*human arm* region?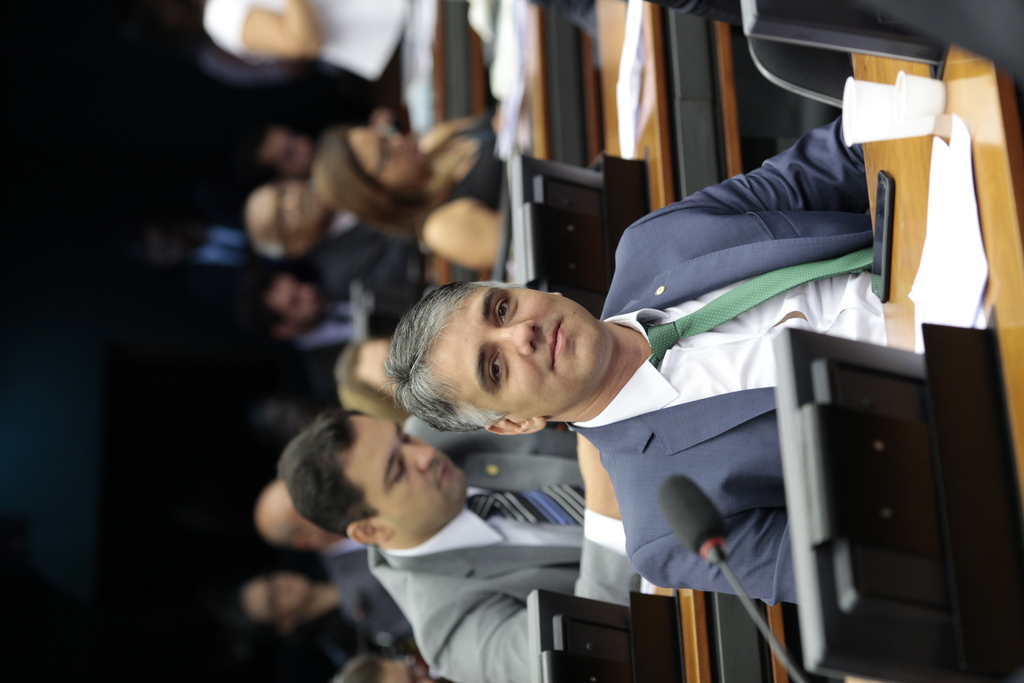
detection(626, 115, 870, 230)
